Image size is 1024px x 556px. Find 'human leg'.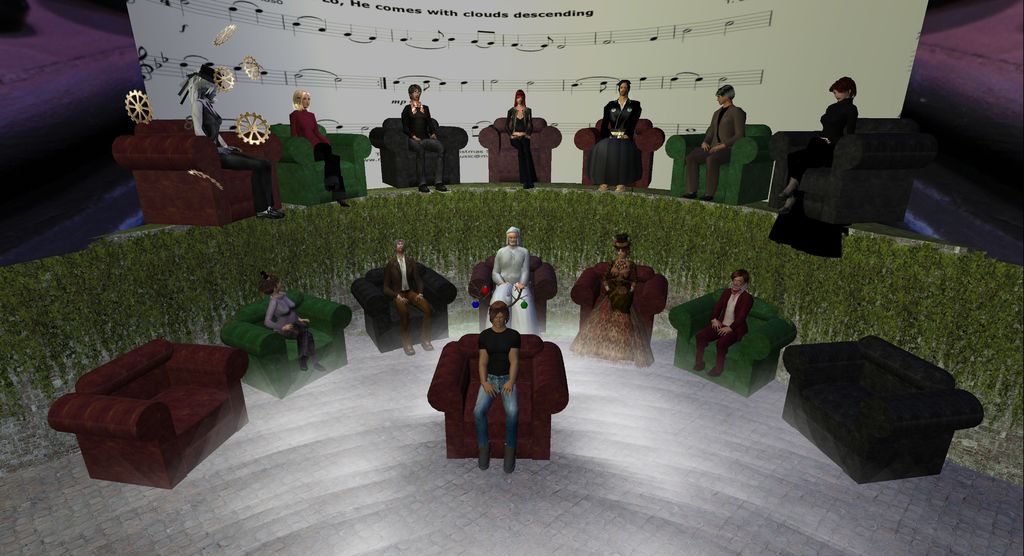
box=[287, 323, 328, 372].
